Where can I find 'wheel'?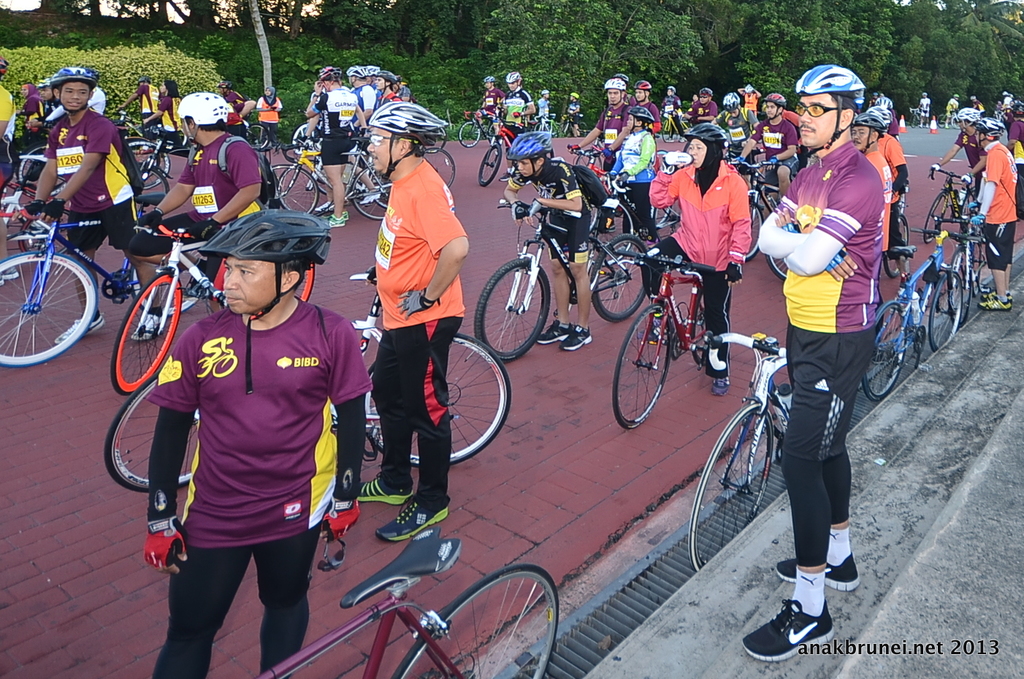
You can find it at bbox=(356, 167, 388, 228).
